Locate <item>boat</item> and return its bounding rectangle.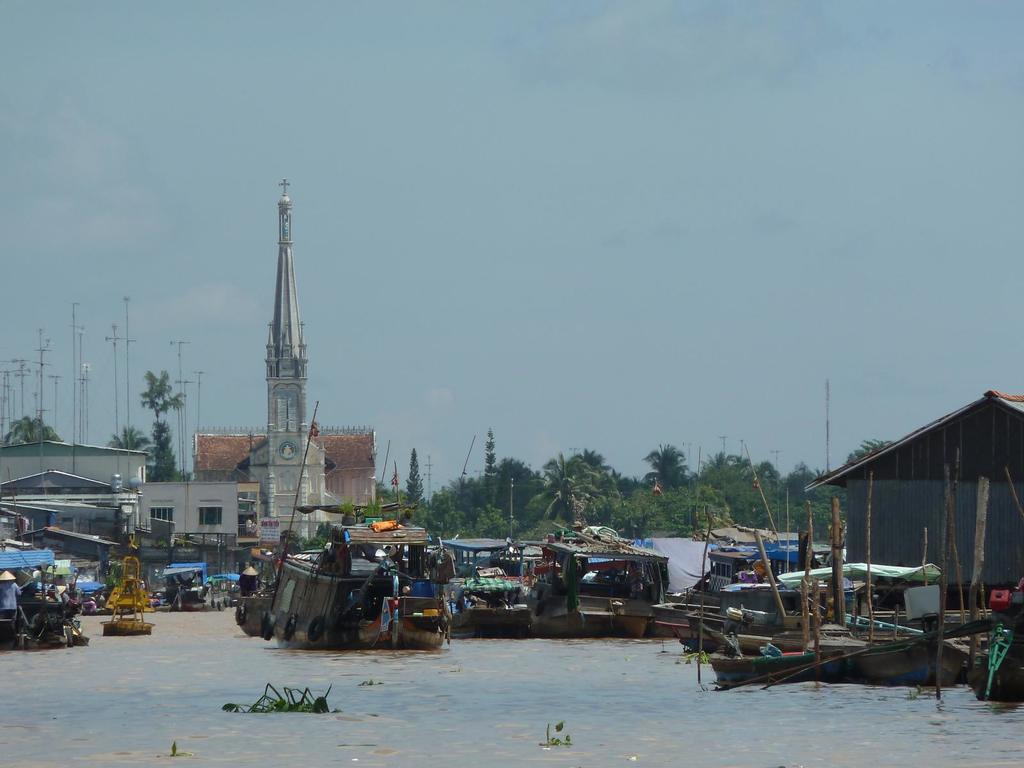
bbox=(644, 519, 868, 605).
